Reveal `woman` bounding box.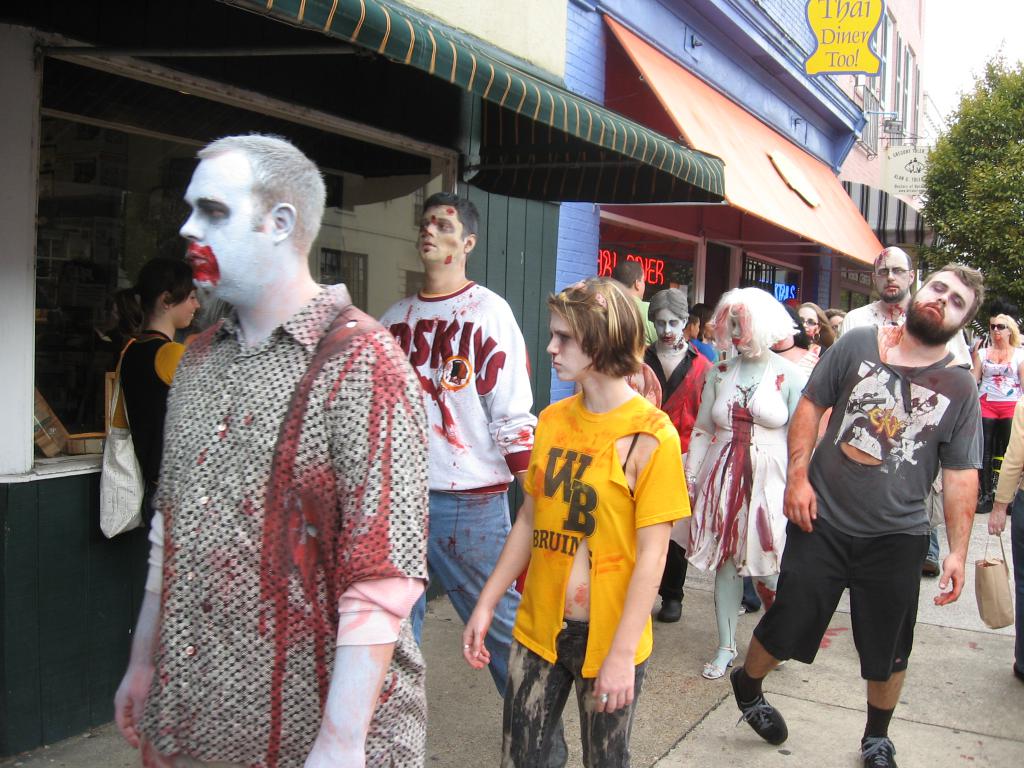
Revealed: bbox=[682, 287, 808, 674].
